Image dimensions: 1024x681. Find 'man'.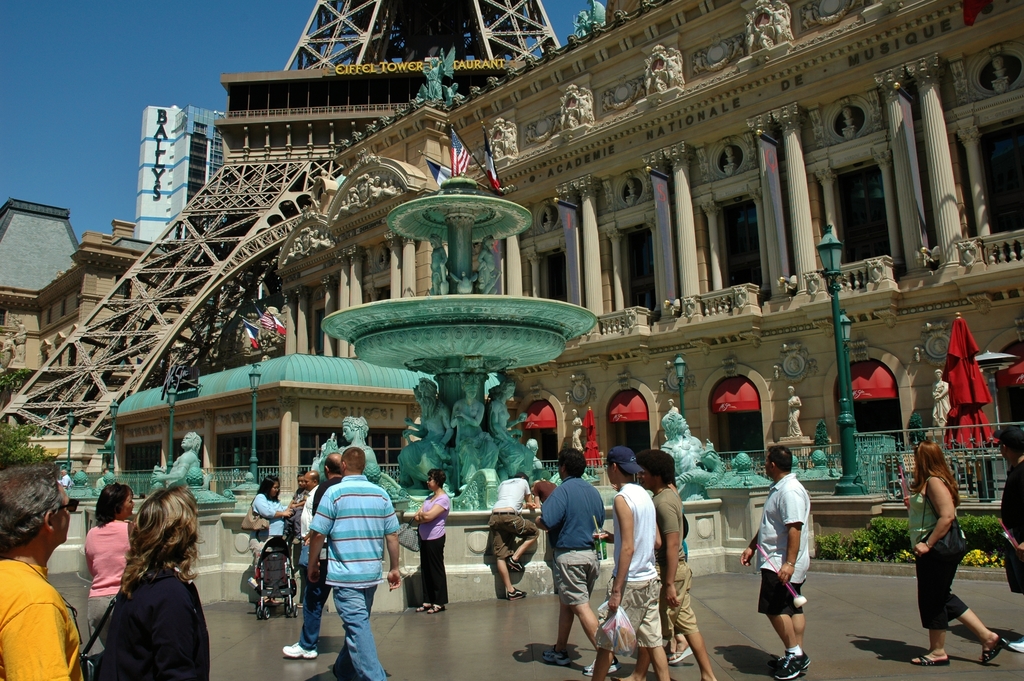
(left=302, top=468, right=321, bottom=545).
